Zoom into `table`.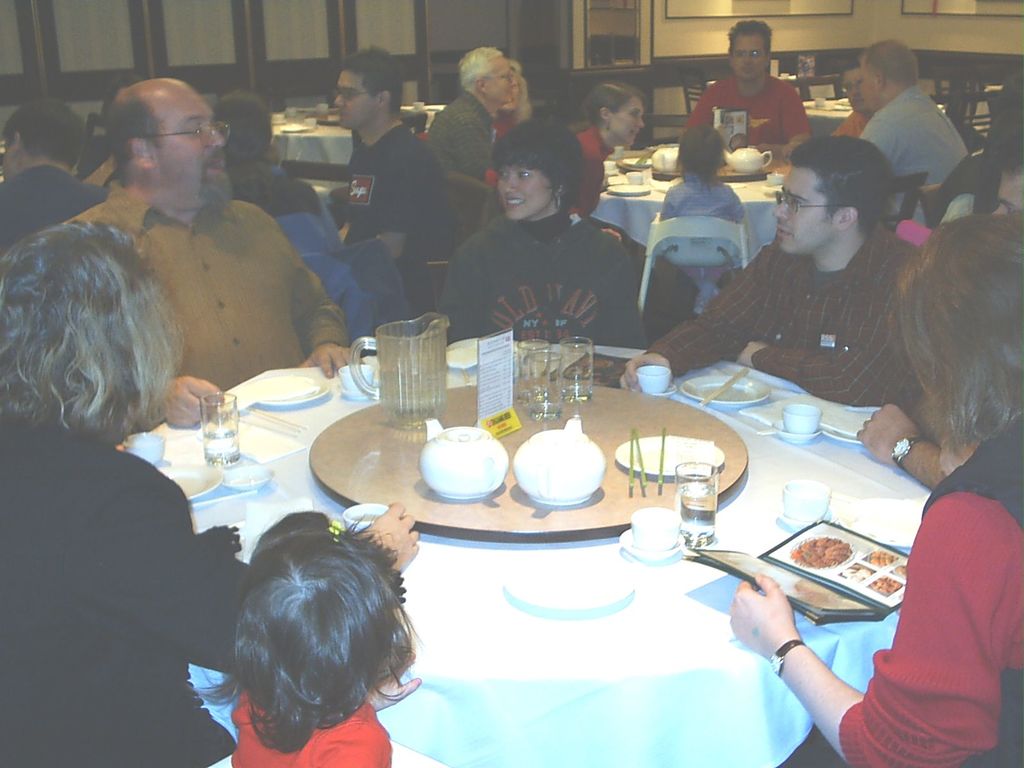
Zoom target: {"left": 74, "top": 335, "right": 962, "bottom": 767}.
